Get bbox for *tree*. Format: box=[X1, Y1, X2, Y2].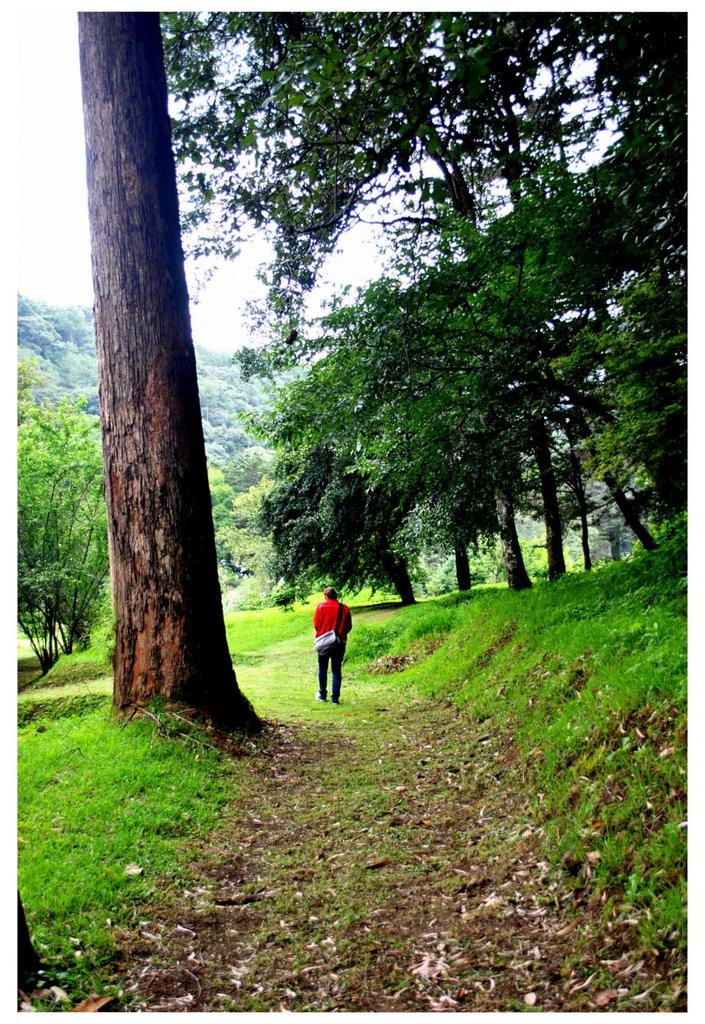
box=[163, 15, 690, 644].
